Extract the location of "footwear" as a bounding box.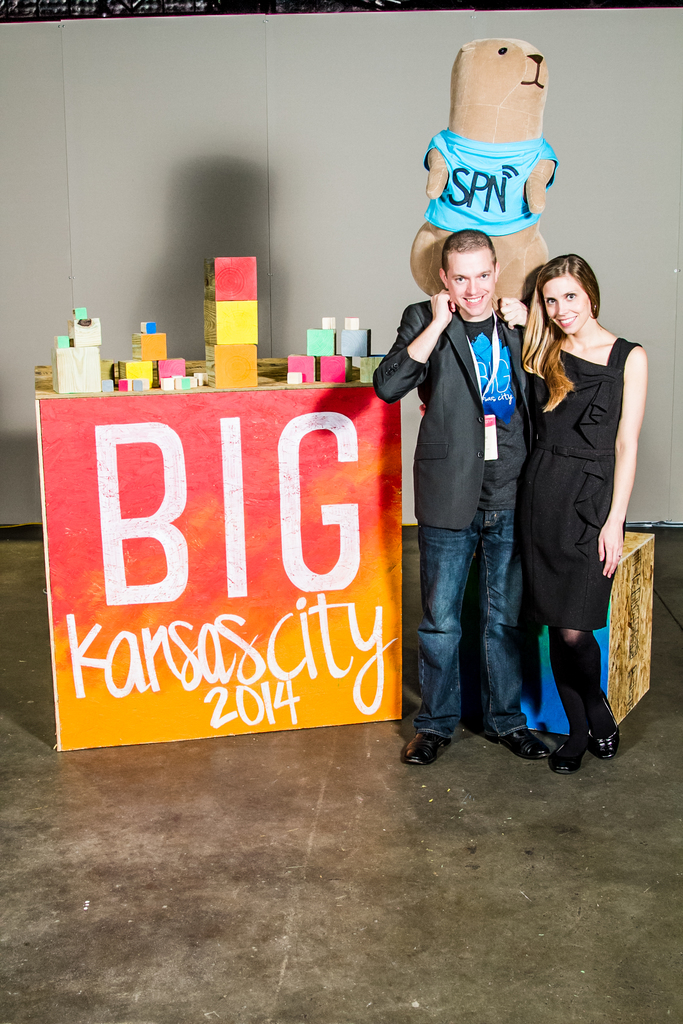
[499, 723, 552, 758].
